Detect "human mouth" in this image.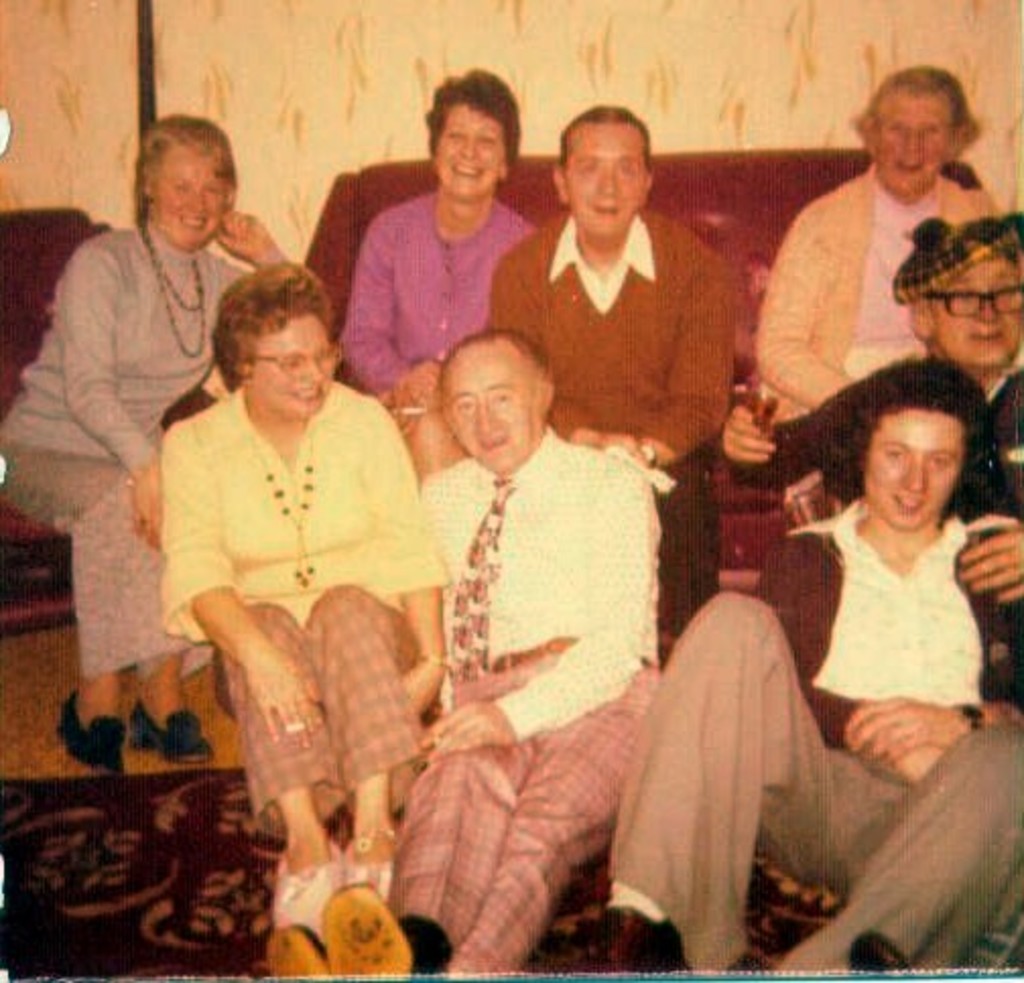
Detection: box(894, 165, 922, 173).
